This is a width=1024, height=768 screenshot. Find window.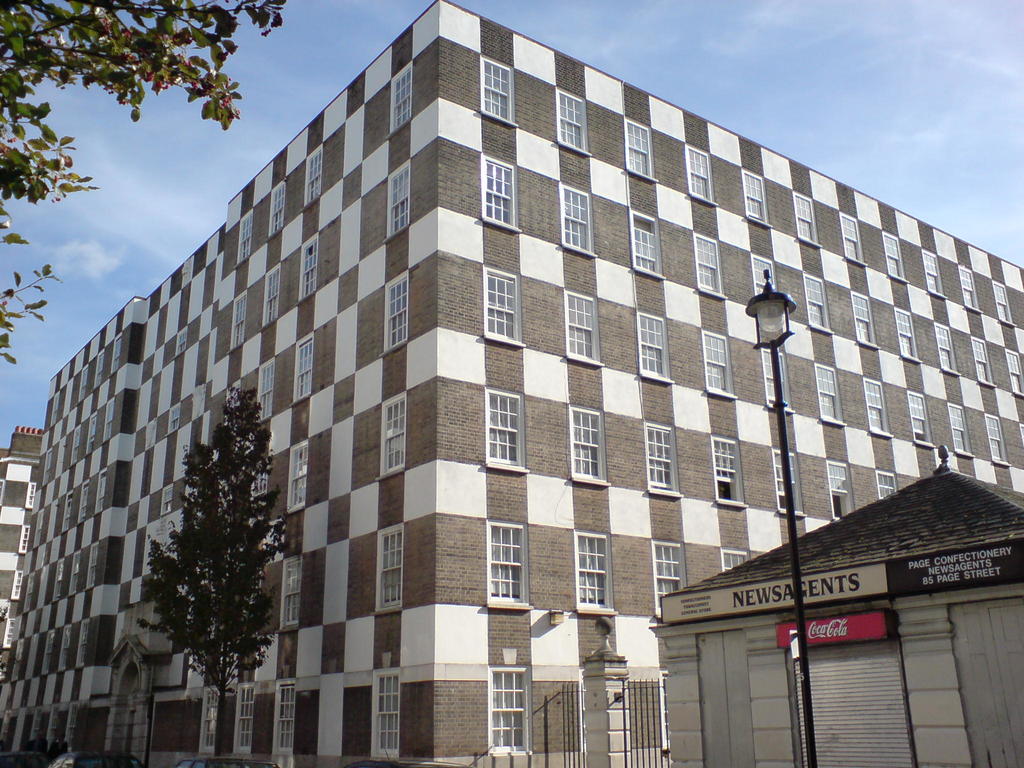
Bounding box: 557, 88, 592, 155.
